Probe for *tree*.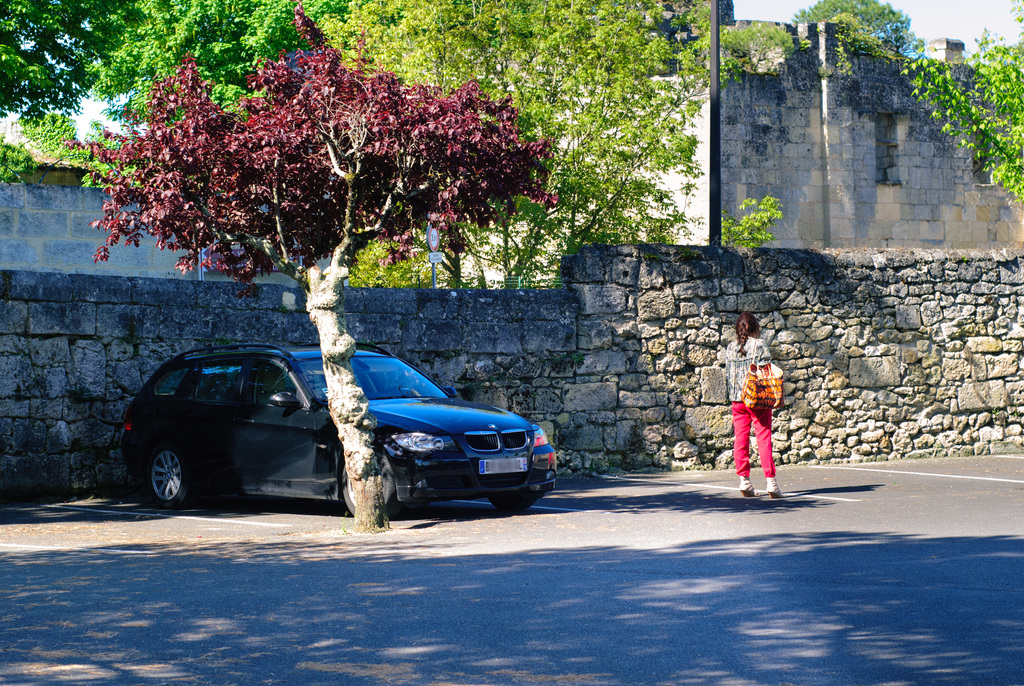
Probe result: {"x1": 0, "y1": 0, "x2": 716, "y2": 239}.
